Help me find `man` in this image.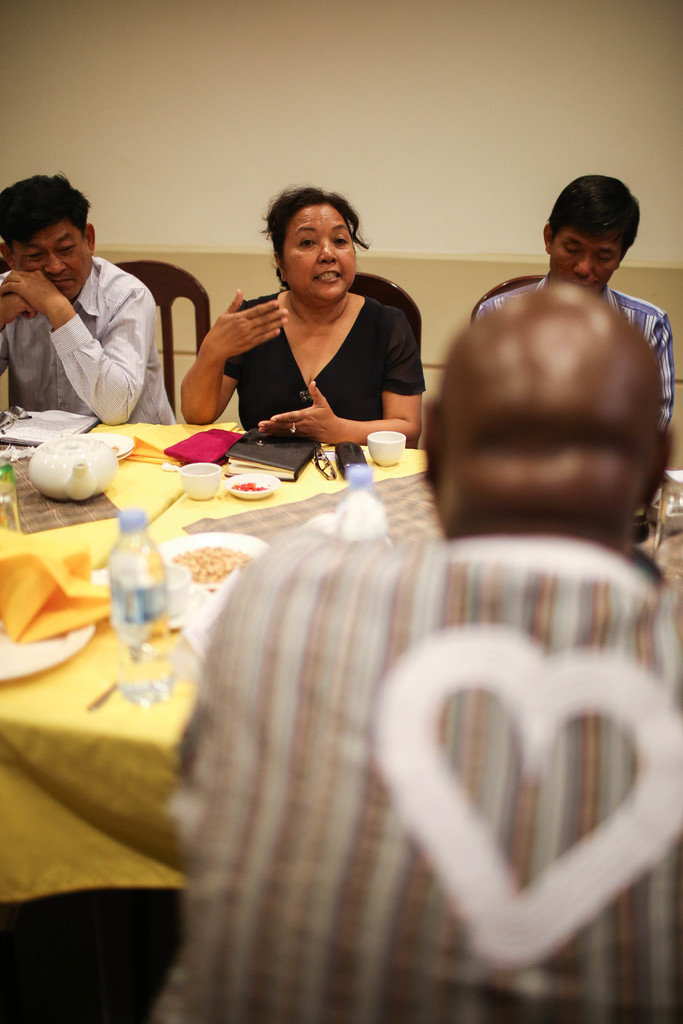
Found it: x1=4, y1=182, x2=178, y2=418.
